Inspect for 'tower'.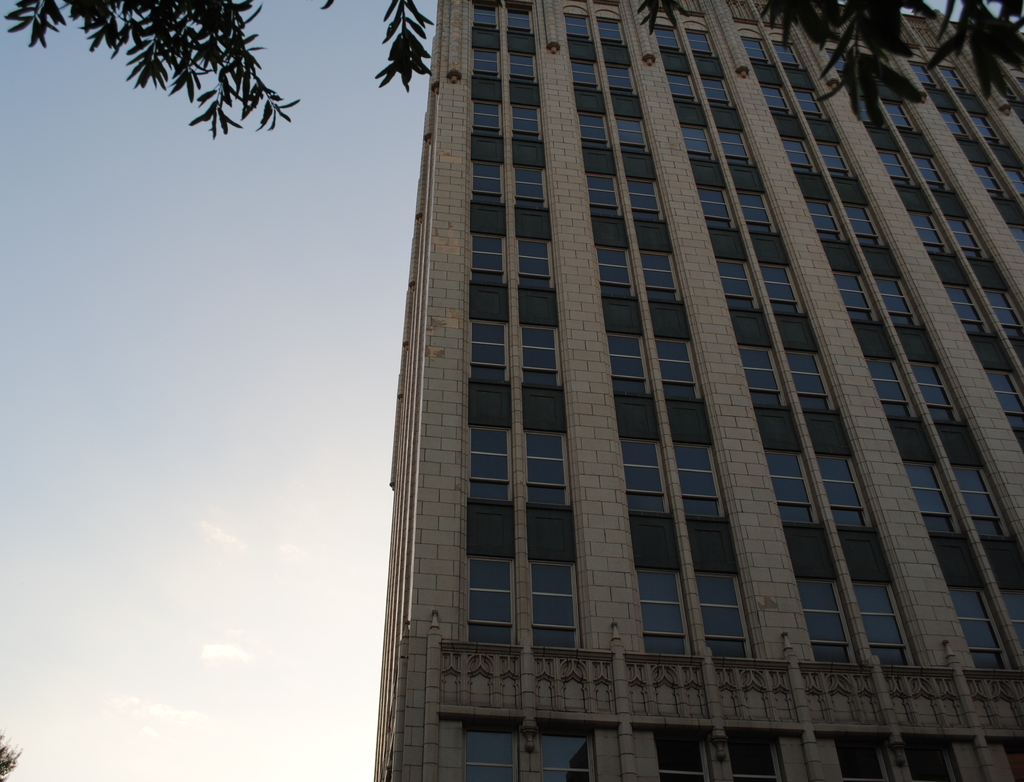
Inspection: x1=370, y1=2, x2=1023, y2=781.
